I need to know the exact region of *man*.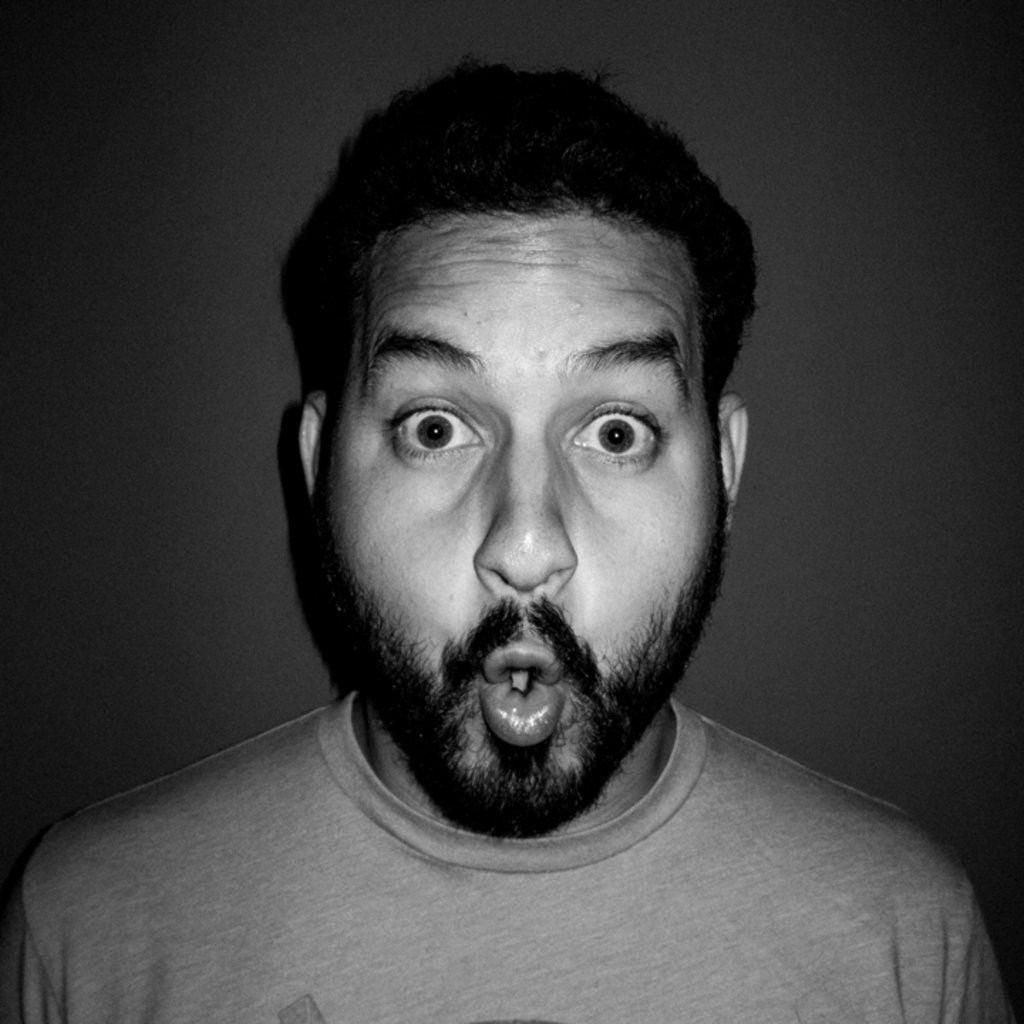
Region: x1=0 y1=54 x2=1023 y2=1023.
